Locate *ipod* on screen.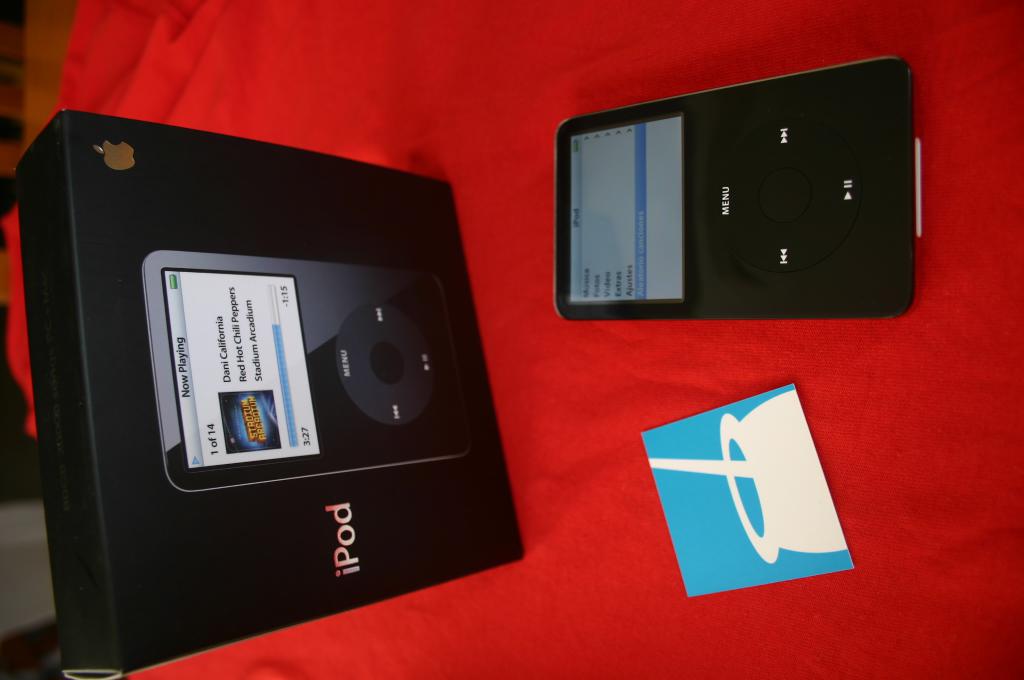
On screen at box(131, 247, 477, 493).
